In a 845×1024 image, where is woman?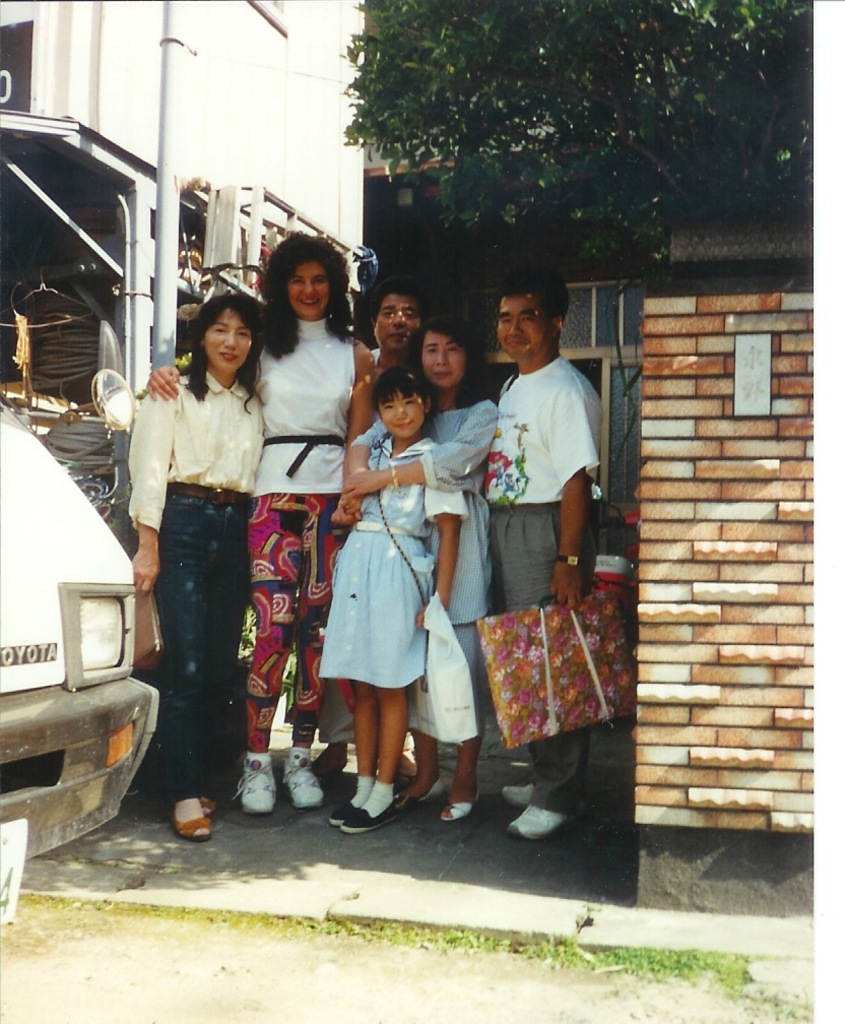
pyautogui.locateOnScreen(134, 223, 381, 811).
